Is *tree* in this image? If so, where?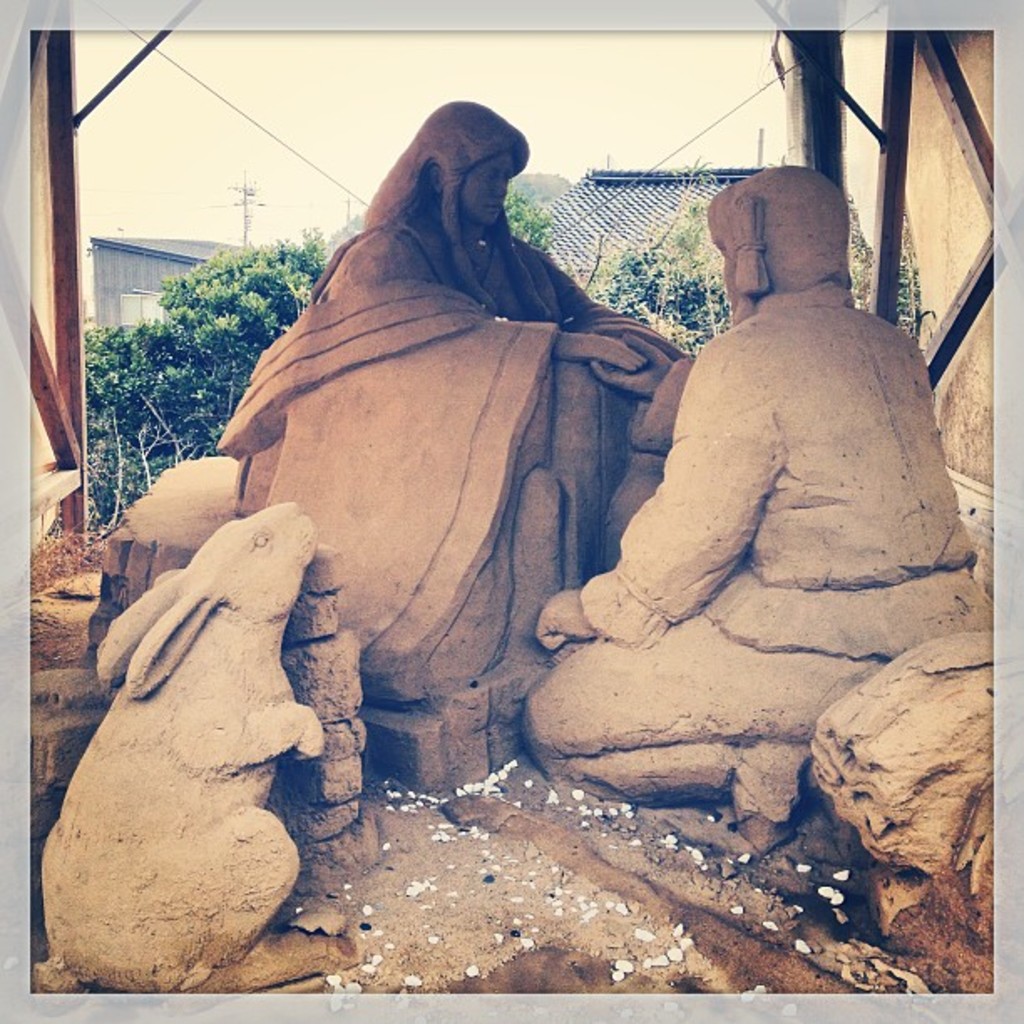
Yes, at box(85, 231, 336, 537).
